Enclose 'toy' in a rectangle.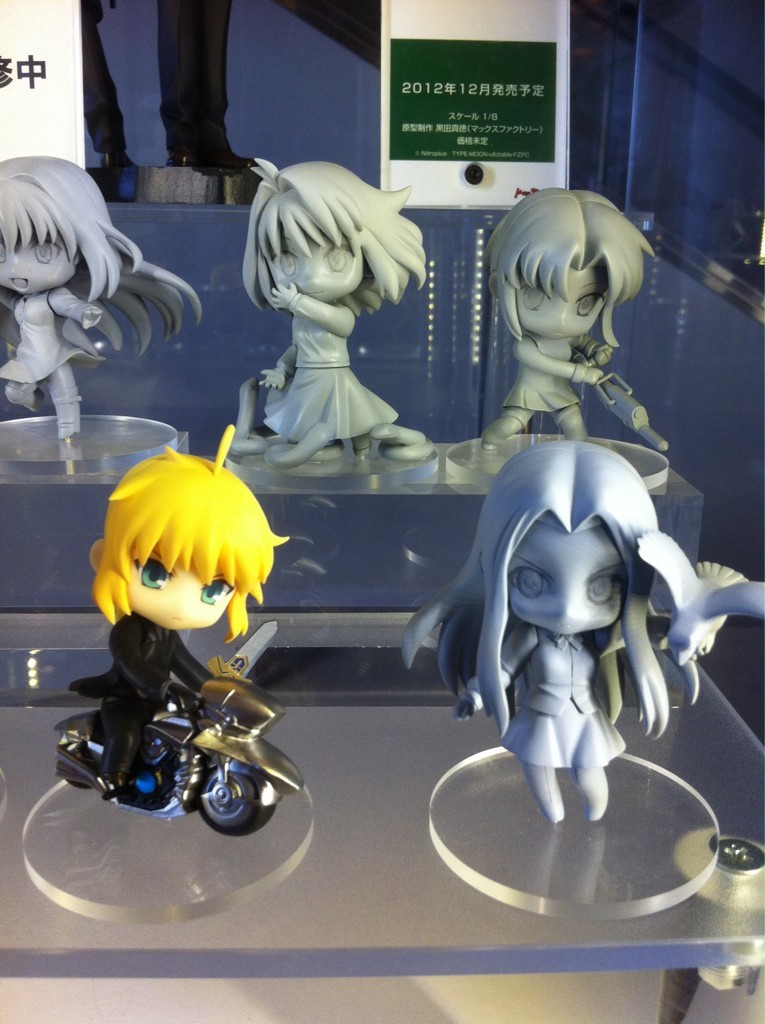
[x1=403, y1=432, x2=731, y2=817].
